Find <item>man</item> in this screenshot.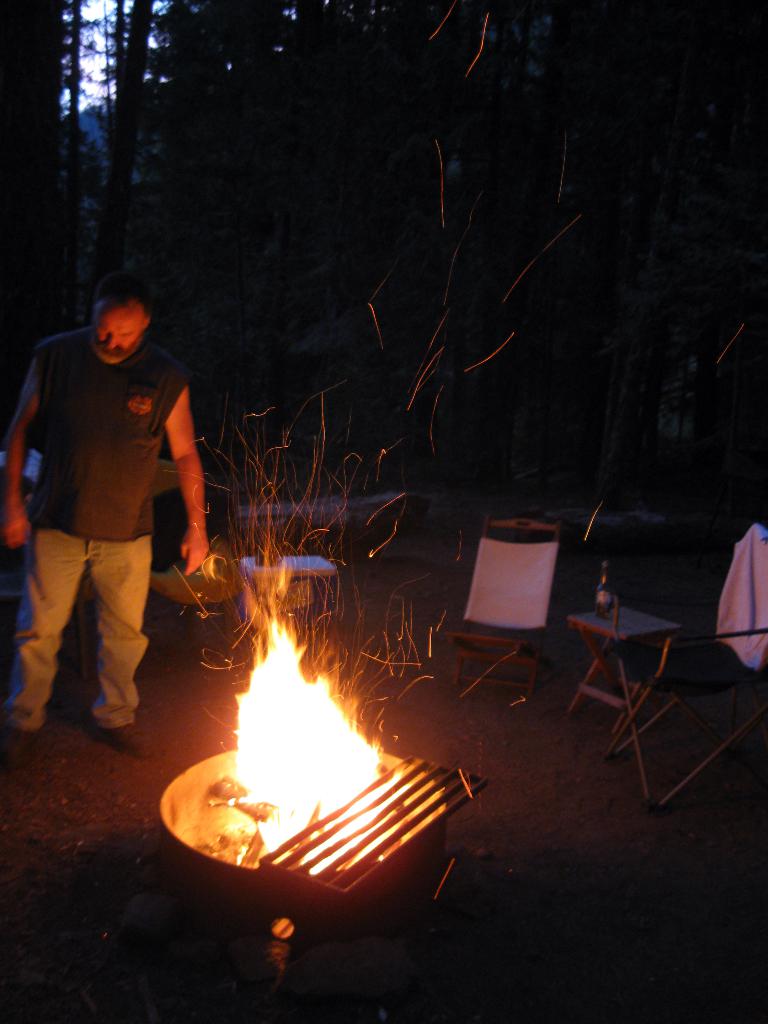
The bounding box for <item>man</item> is (x1=0, y1=285, x2=210, y2=759).
